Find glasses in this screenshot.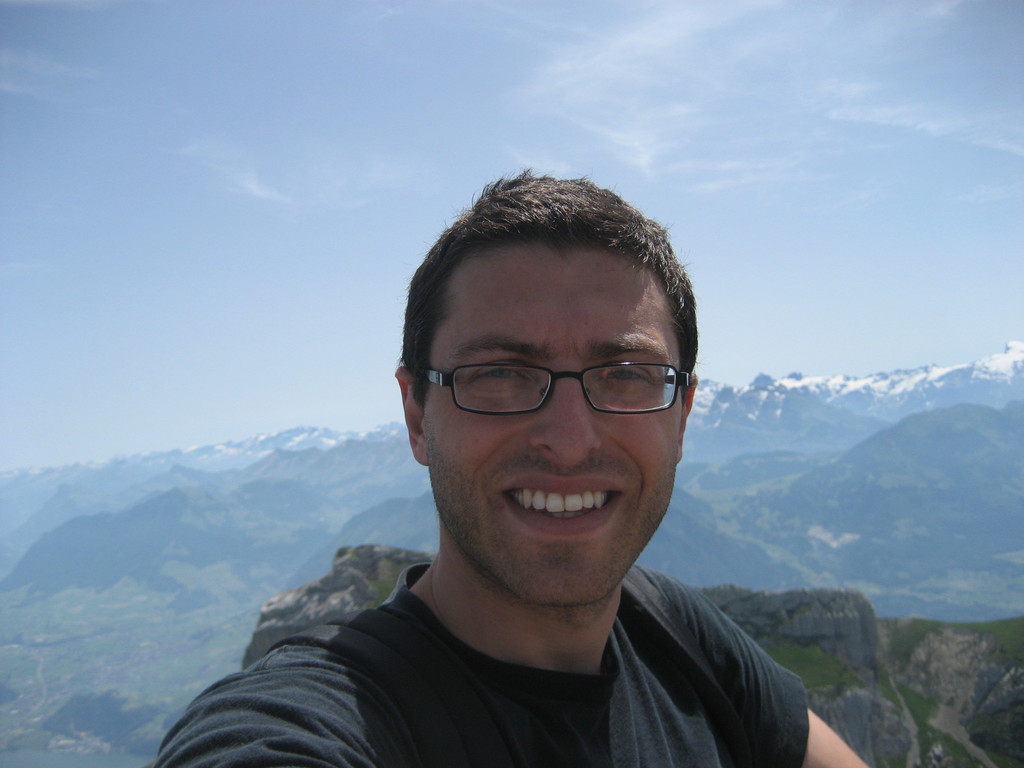
The bounding box for glasses is detection(419, 356, 692, 415).
